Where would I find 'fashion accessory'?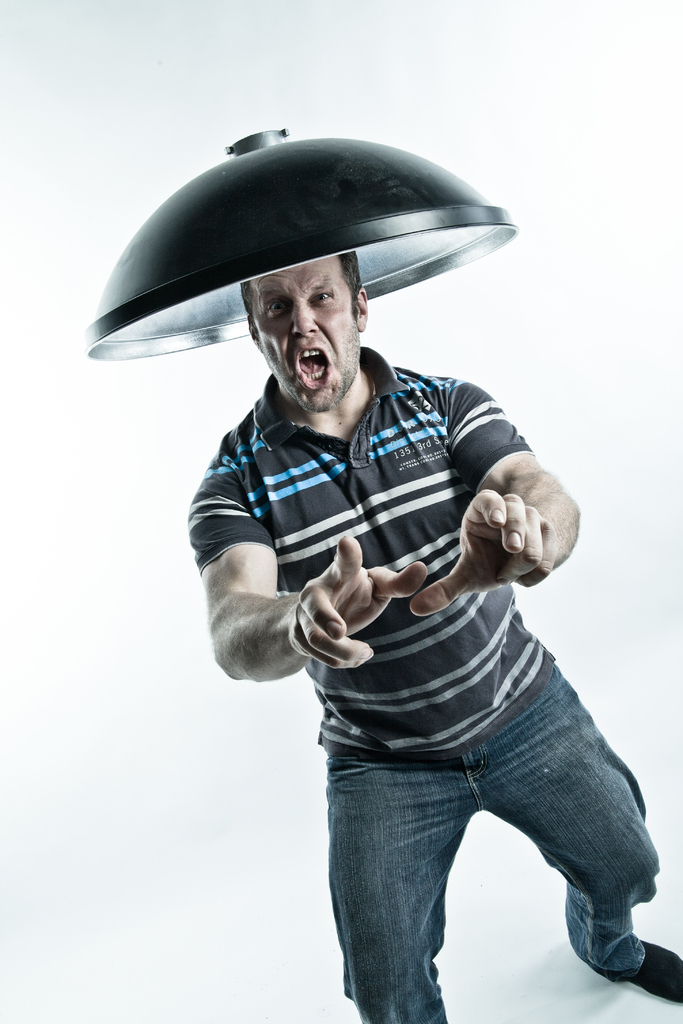
At (625, 938, 682, 1003).
